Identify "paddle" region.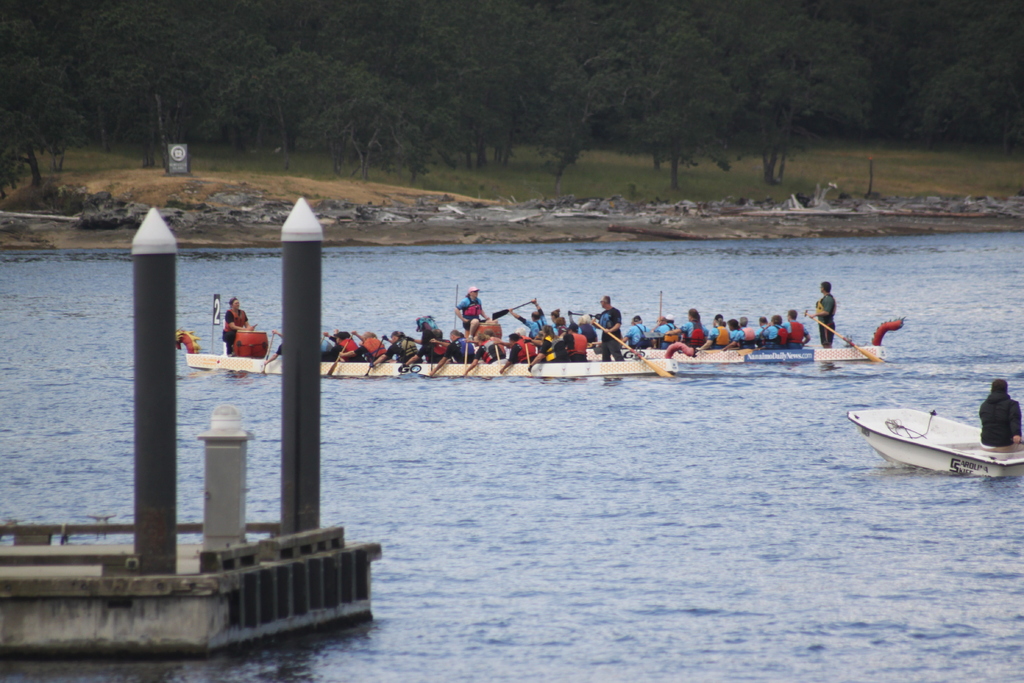
Region: bbox(594, 322, 671, 379).
